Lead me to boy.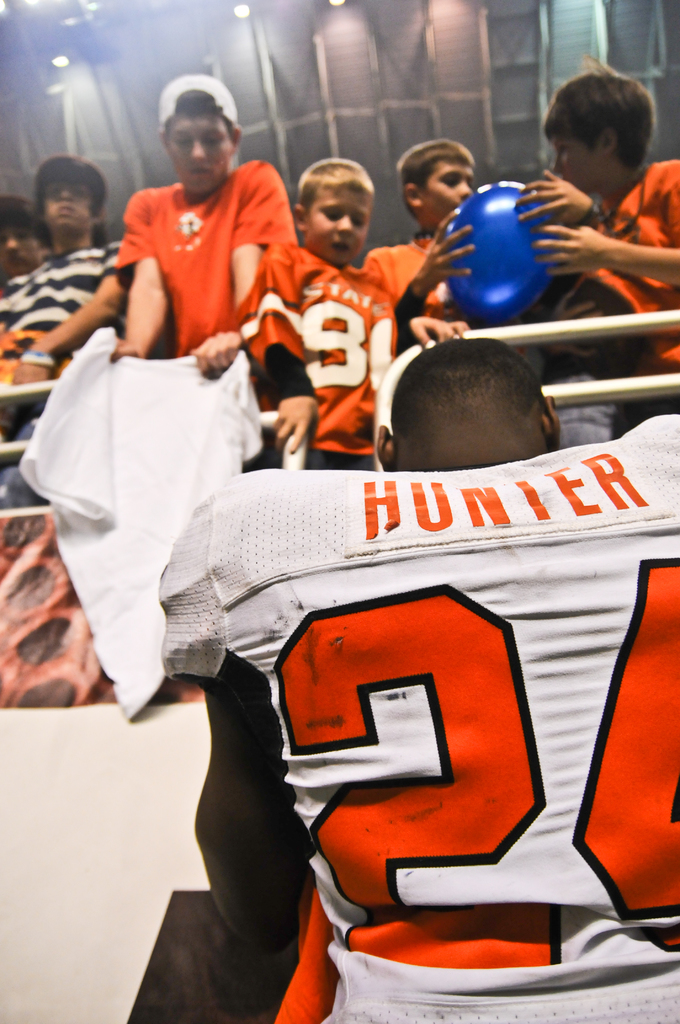
Lead to l=246, t=156, r=467, b=472.
